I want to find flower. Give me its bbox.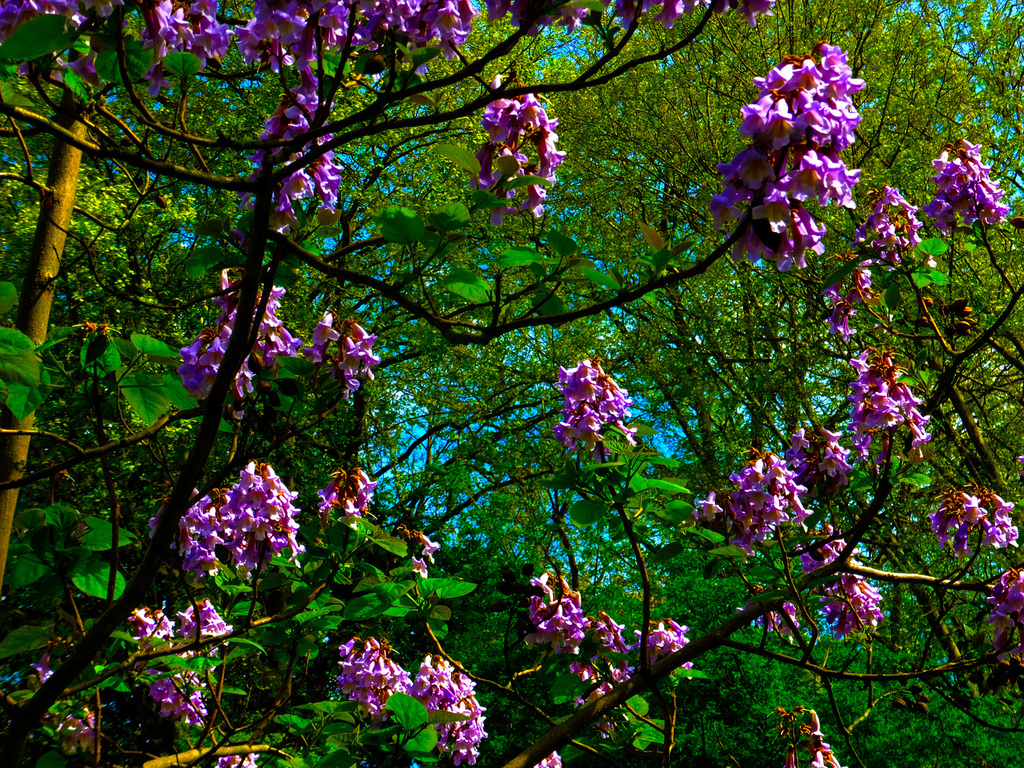
212/750/259/767.
